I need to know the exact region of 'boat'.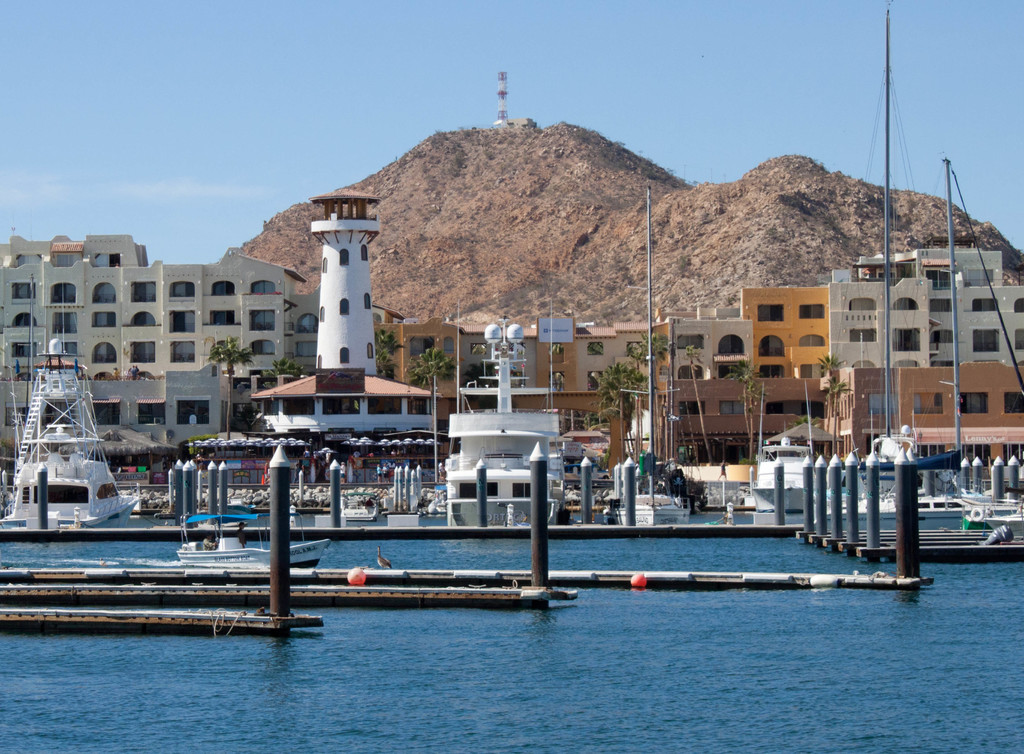
Region: select_region(824, 483, 966, 537).
